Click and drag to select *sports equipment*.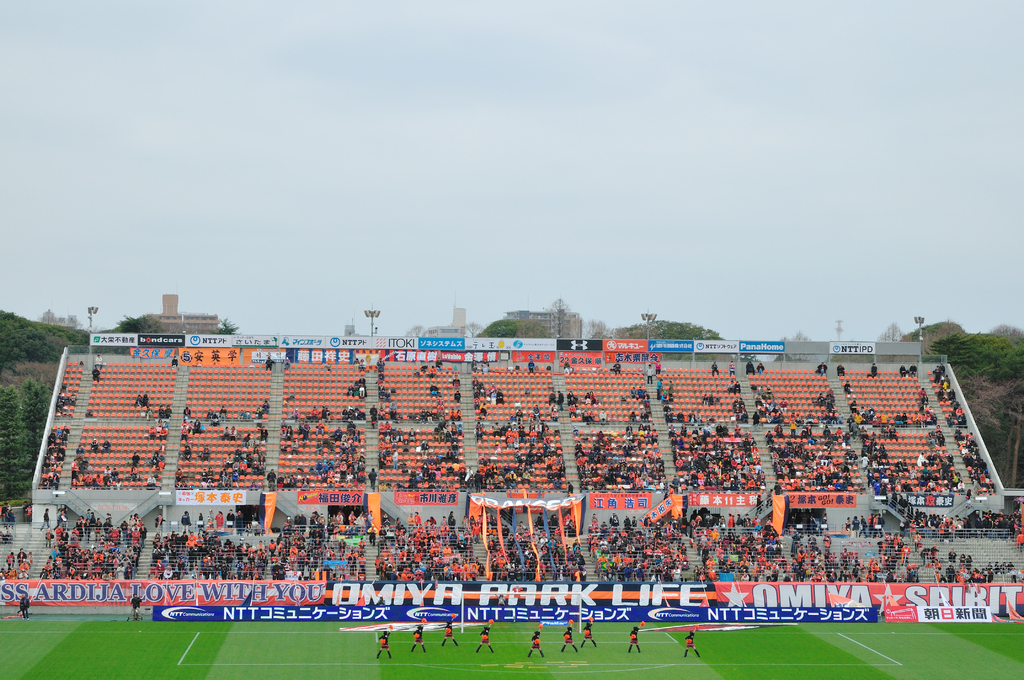
Selection: [left=460, top=590, right=581, bottom=633].
